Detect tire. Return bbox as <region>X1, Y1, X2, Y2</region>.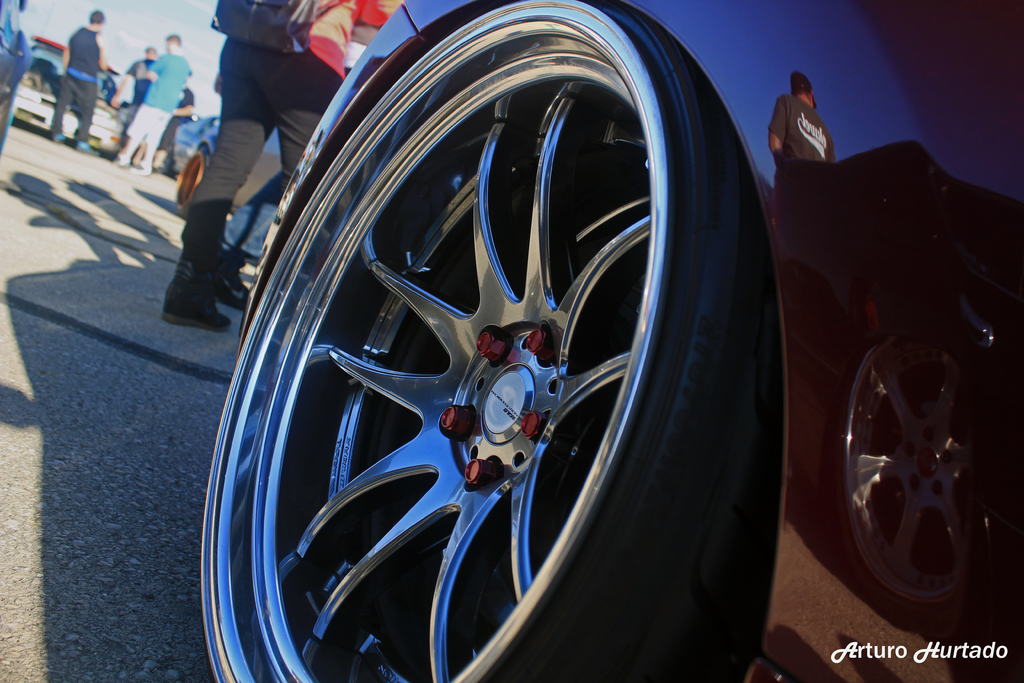
<region>814, 255, 1018, 618</region>.
